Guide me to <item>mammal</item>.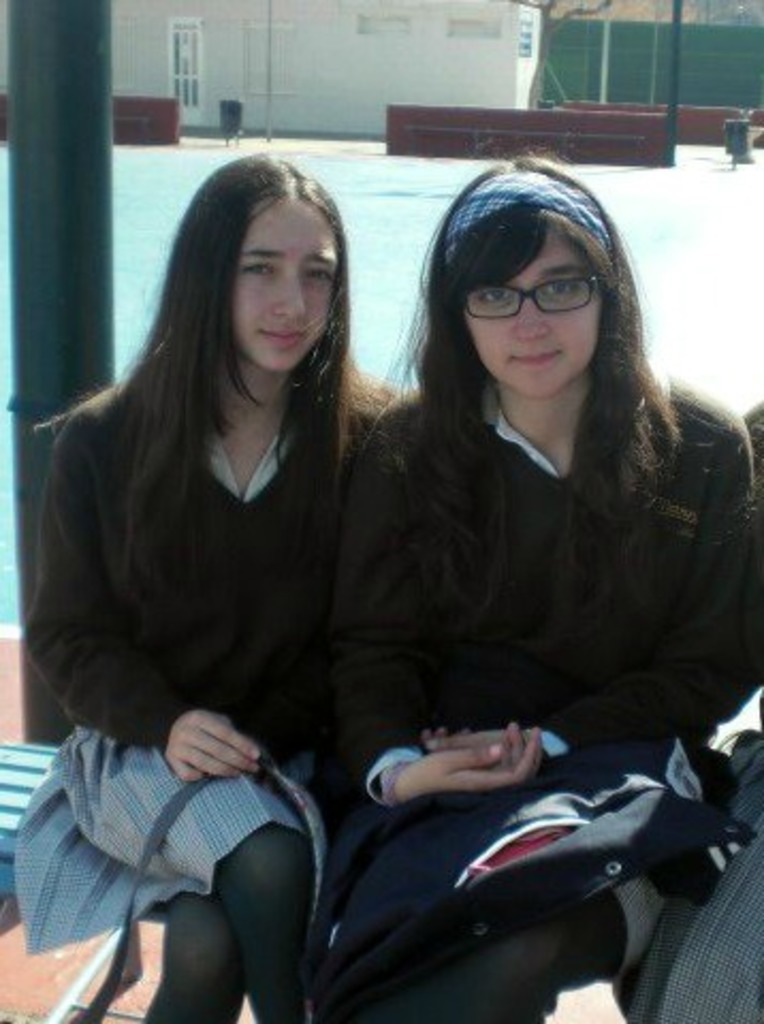
Guidance: x1=26 y1=149 x2=403 y2=1022.
